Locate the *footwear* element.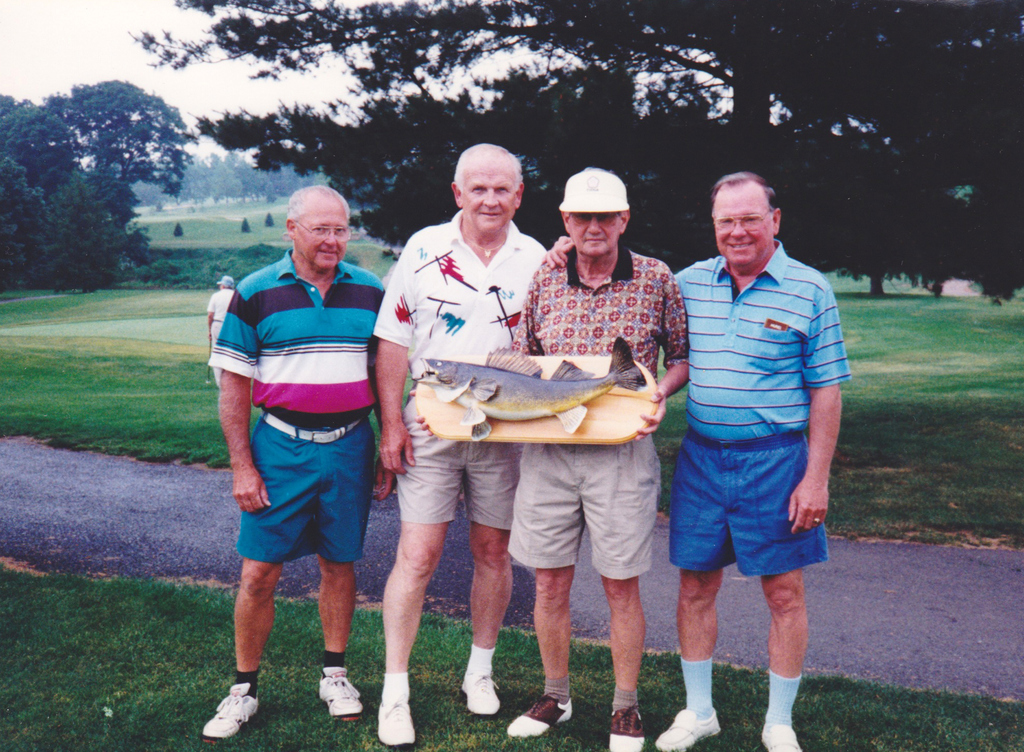
Element bbox: 460/654/503/717.
